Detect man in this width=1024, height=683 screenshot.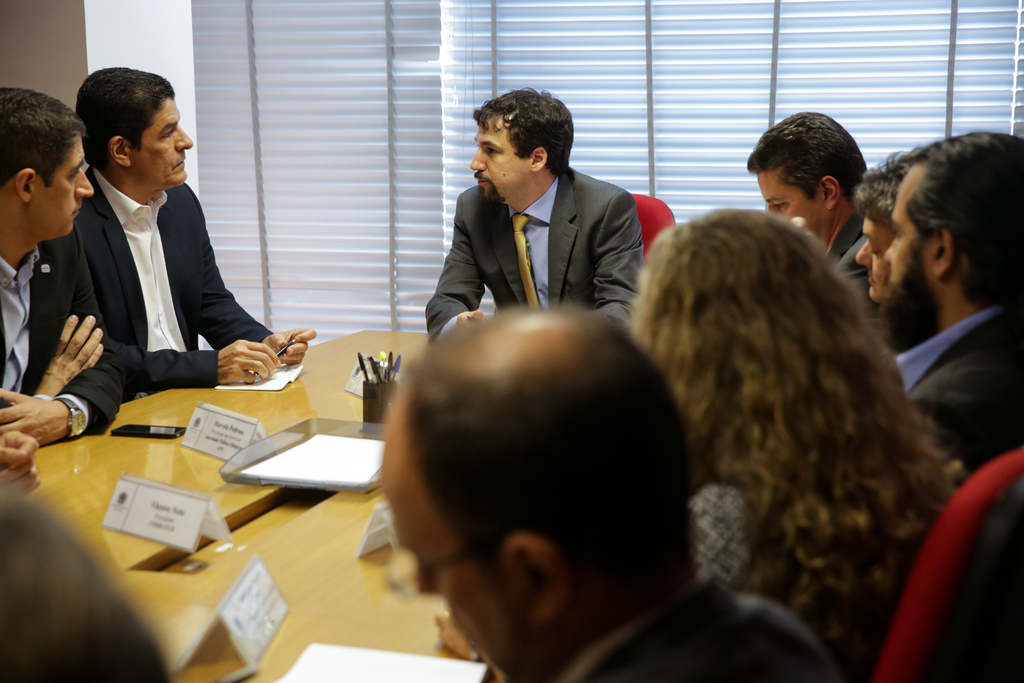
Detection: left=875, top=128, right=1023, bottom=490.
